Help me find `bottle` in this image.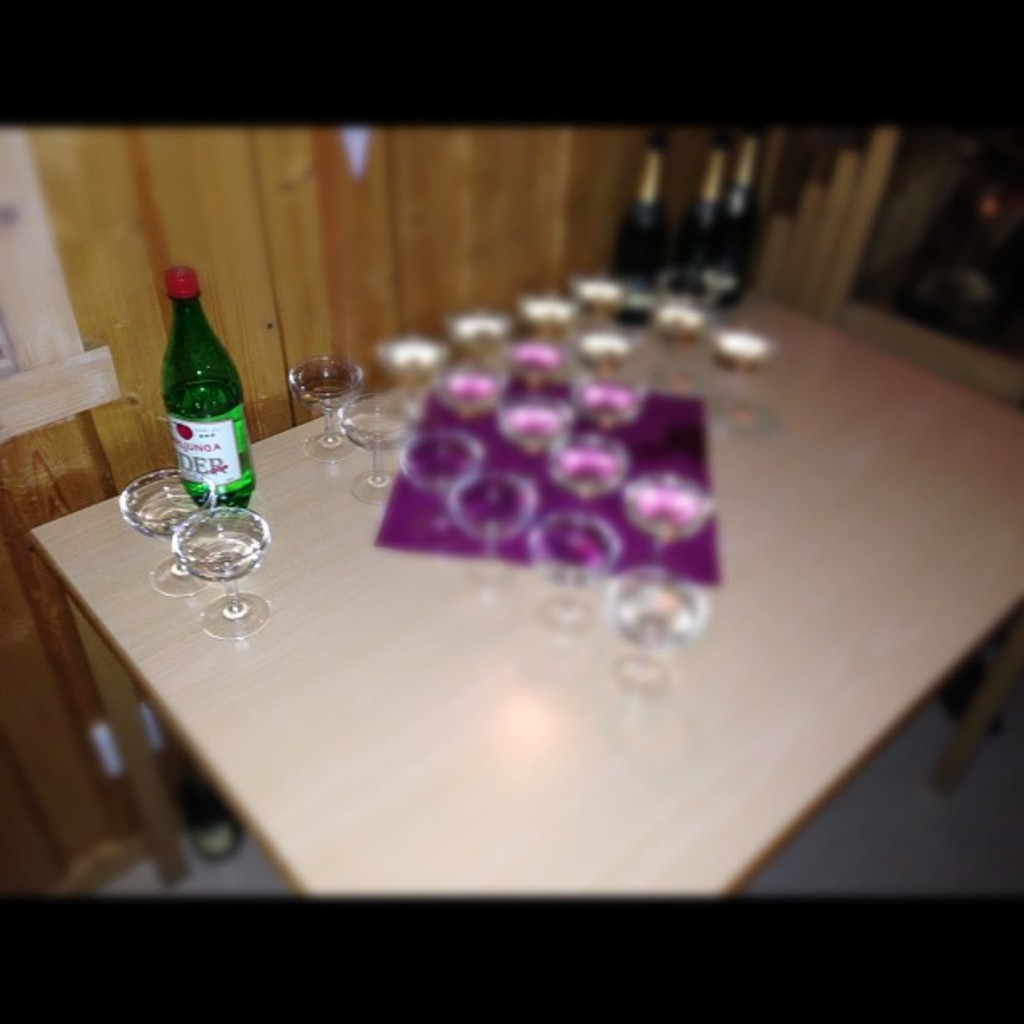
Found it: {"left": 696, "top": 131, "right": 763, "bottom": 315}.
